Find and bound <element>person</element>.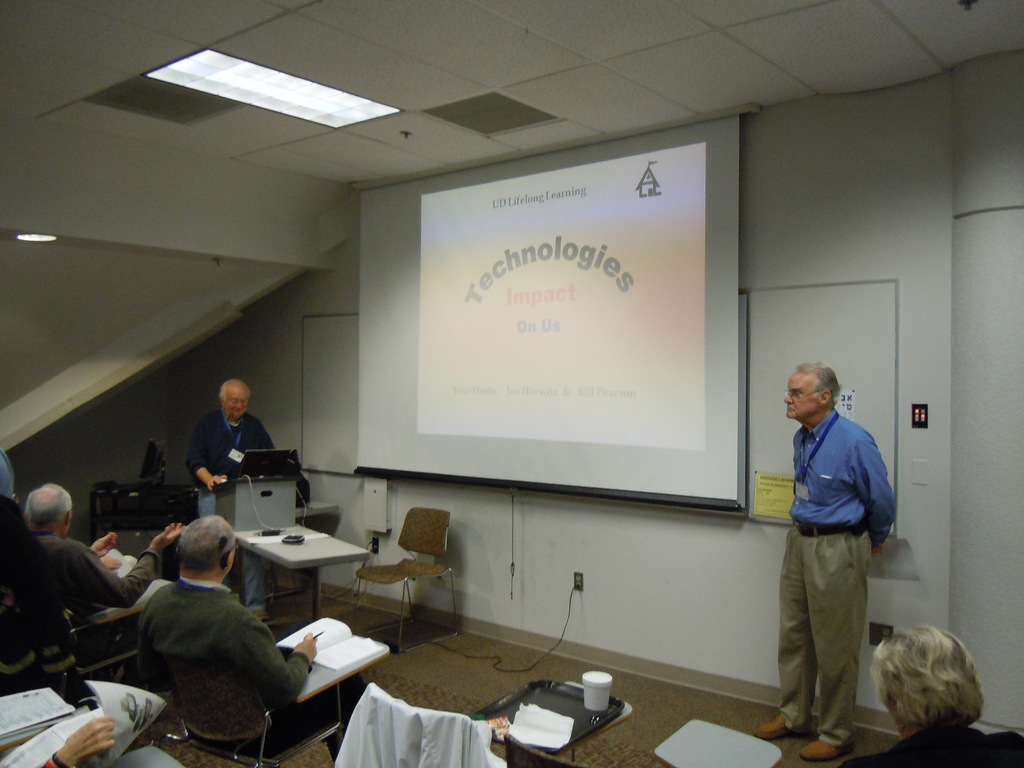
Bound: rect(40, 714, 120, 767).
